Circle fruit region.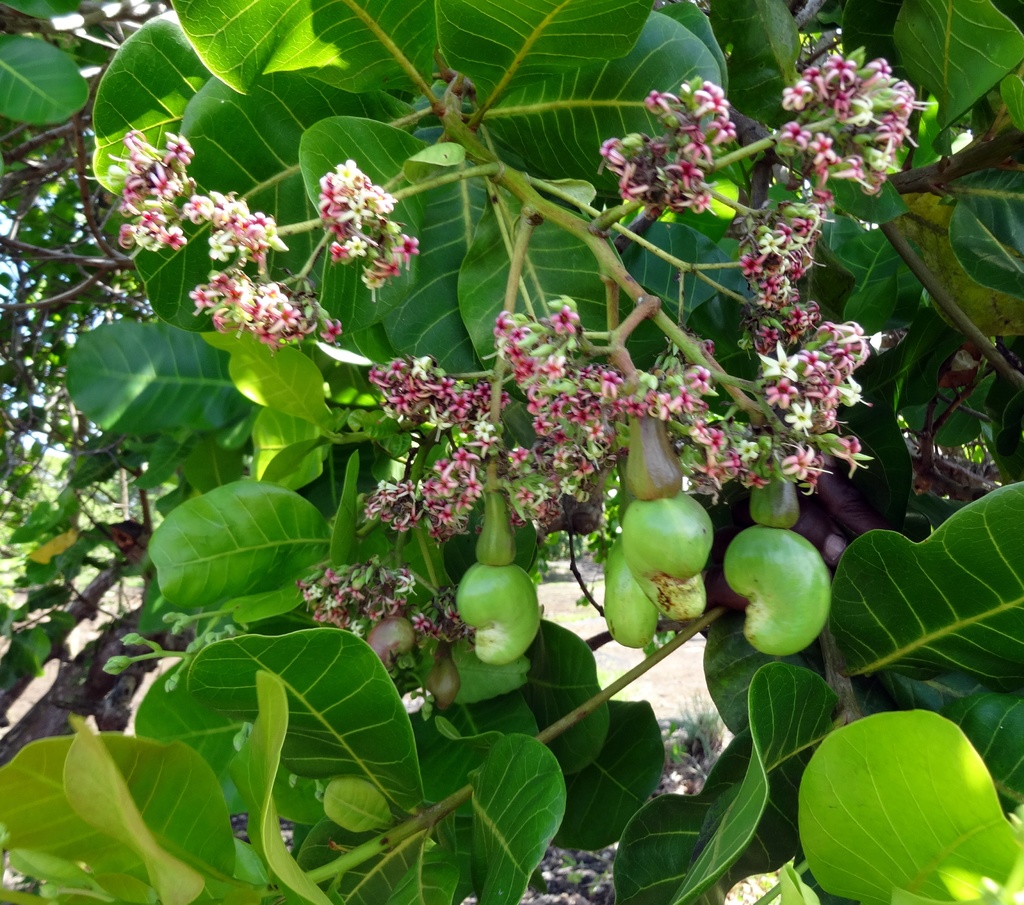
Region: 454, 566, 547, 668.
